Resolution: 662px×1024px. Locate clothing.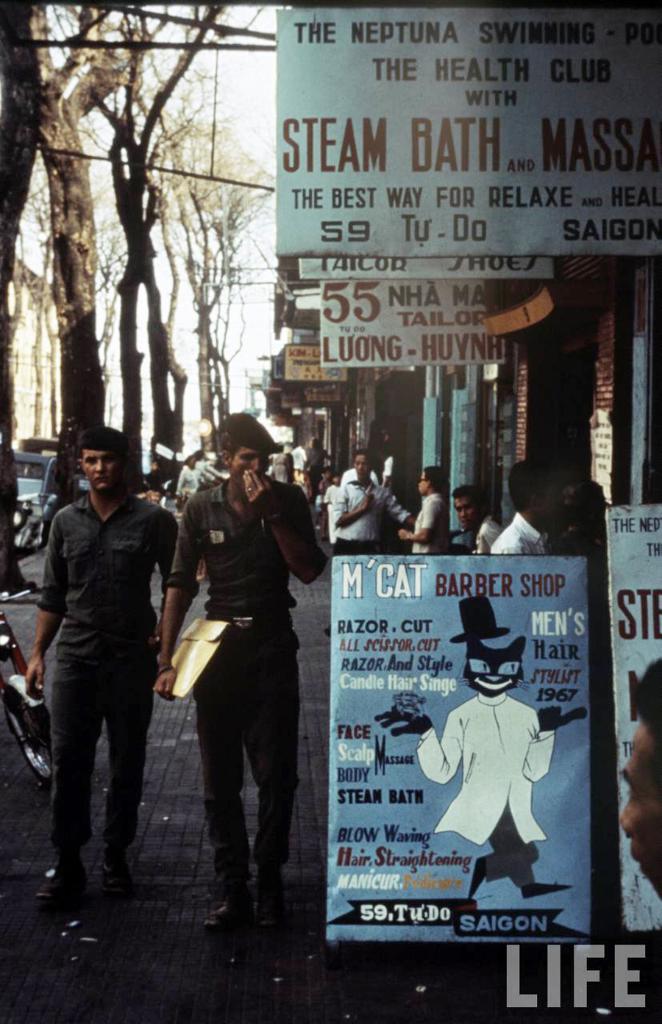
Rect(307, 450, 325, 484).
